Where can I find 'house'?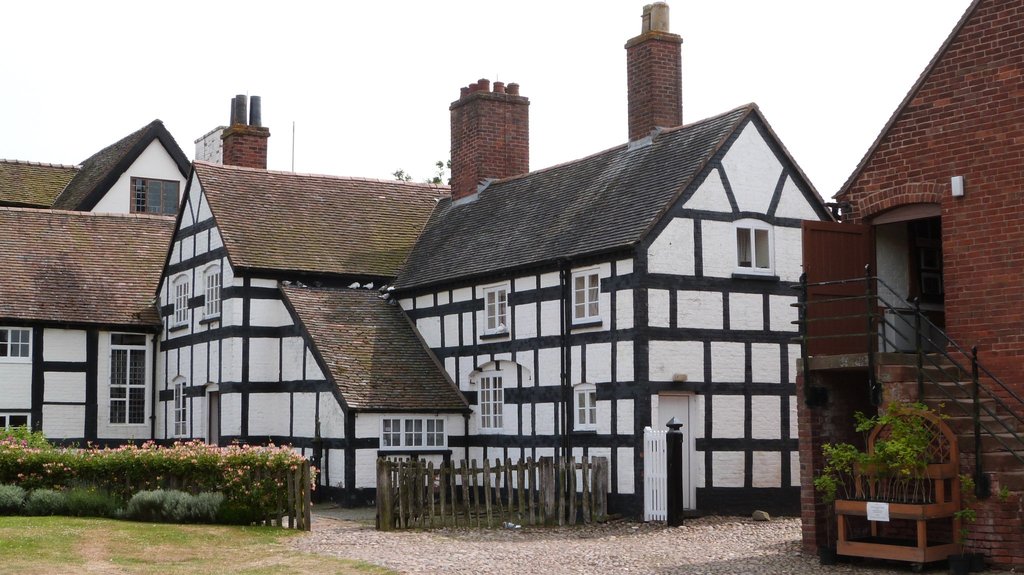
You can find it at rect(792, 0, 1023, 574).
